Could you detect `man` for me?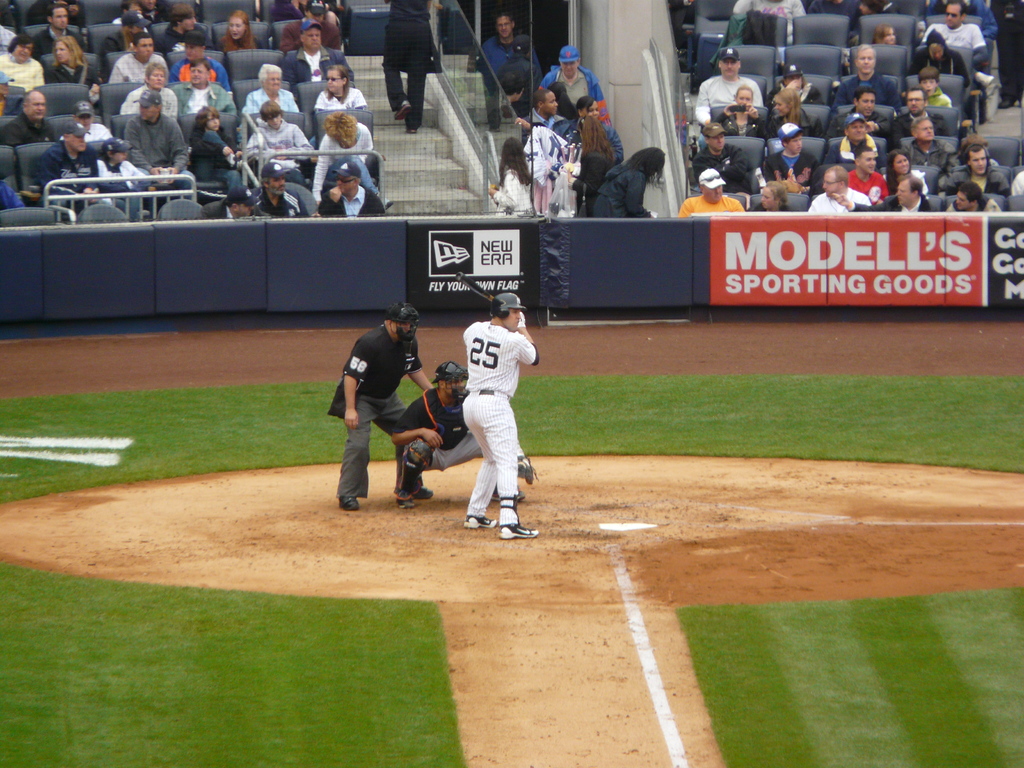
Detection result: 108 35 170 82.
